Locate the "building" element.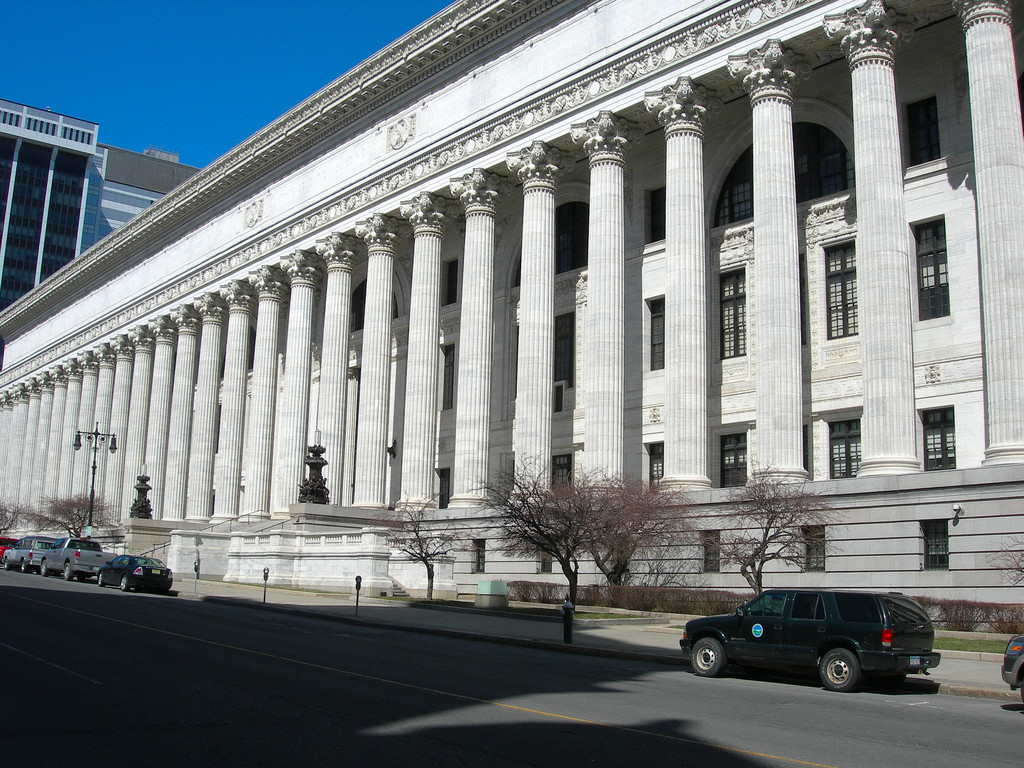
Element bbox: select_region(0, 101, 198, 310).
